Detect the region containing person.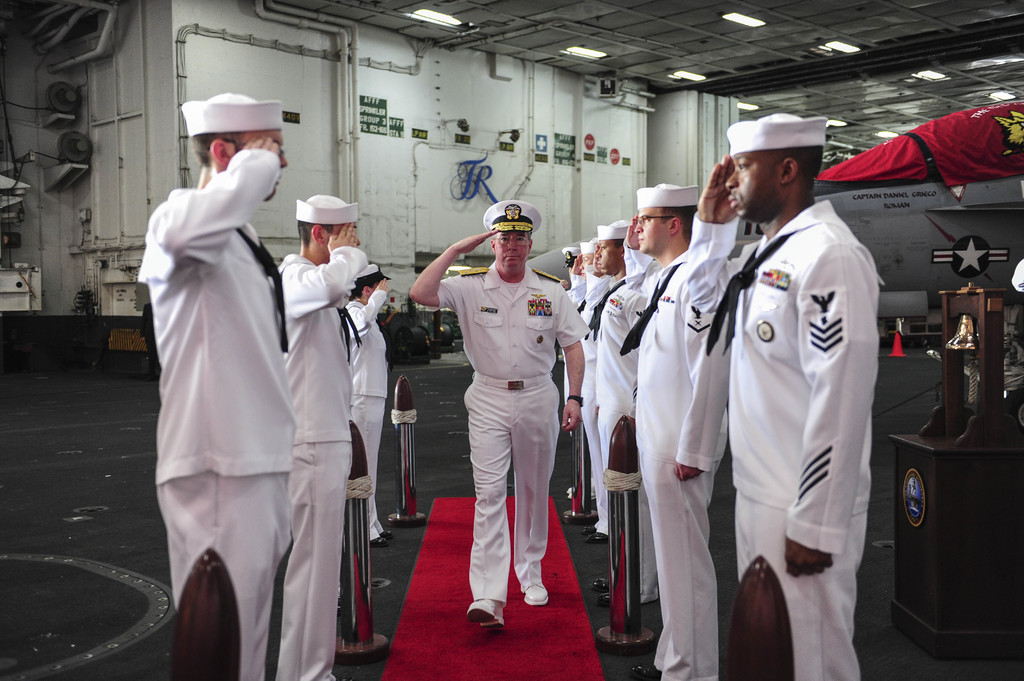
<box>625,183,710,680</box>.
